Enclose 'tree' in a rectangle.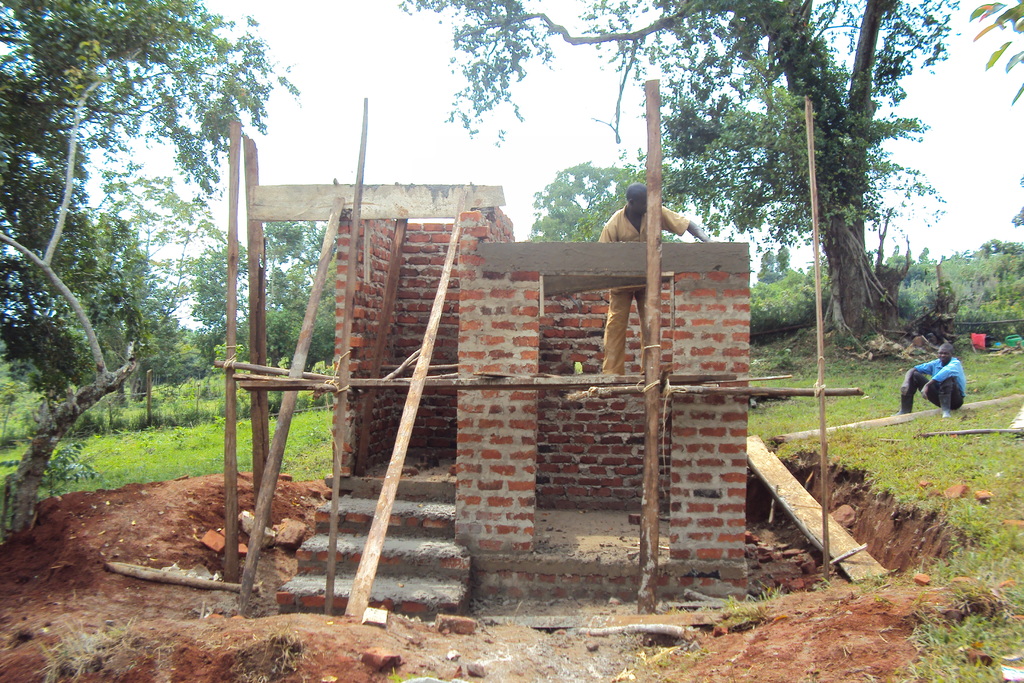
box=[247, 213, 328, 407].
